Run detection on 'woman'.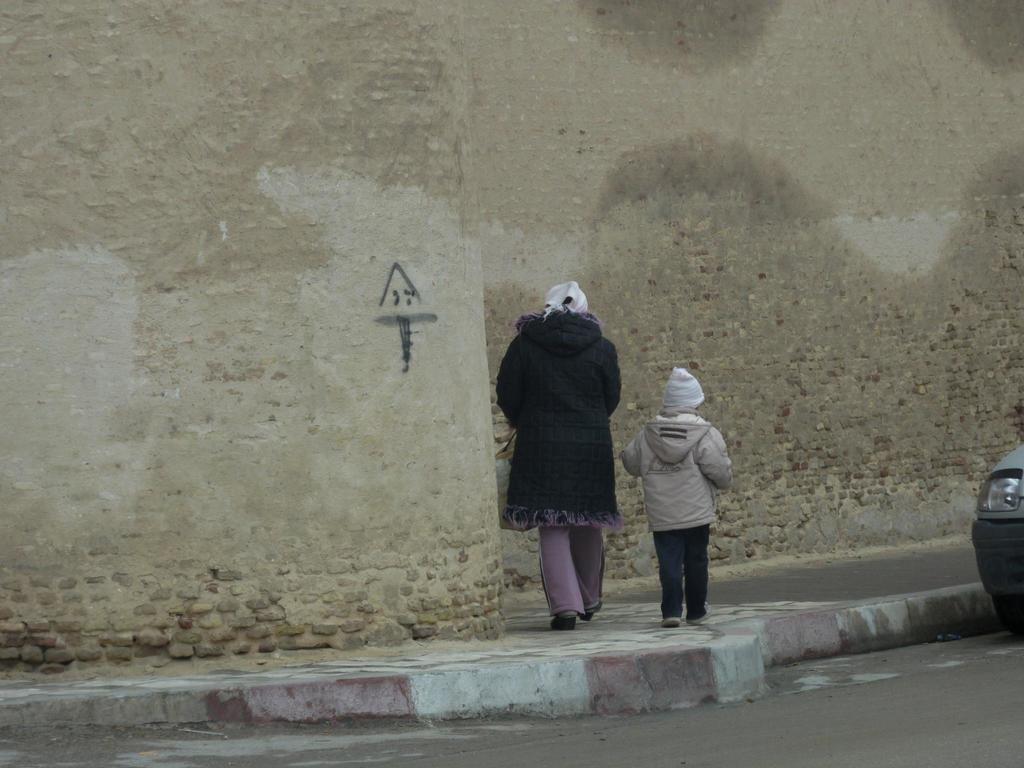
Result: rect(500, 280, 622, 624).
